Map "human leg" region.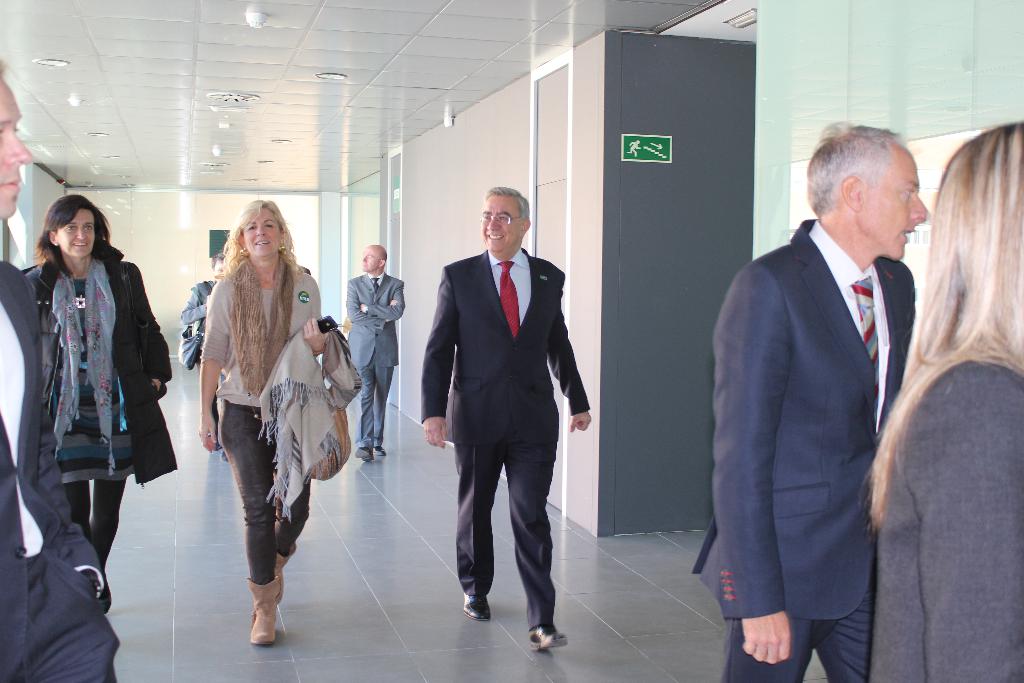
Mapped to 19 534 120 682.
